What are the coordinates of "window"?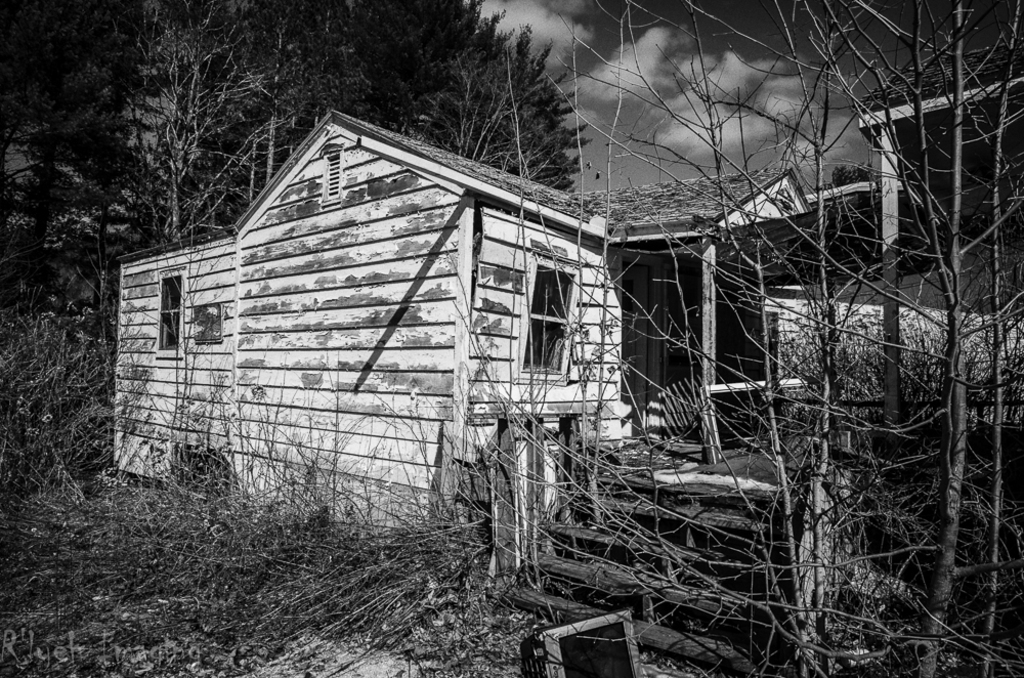
detection(519, 260, 579, 379).
